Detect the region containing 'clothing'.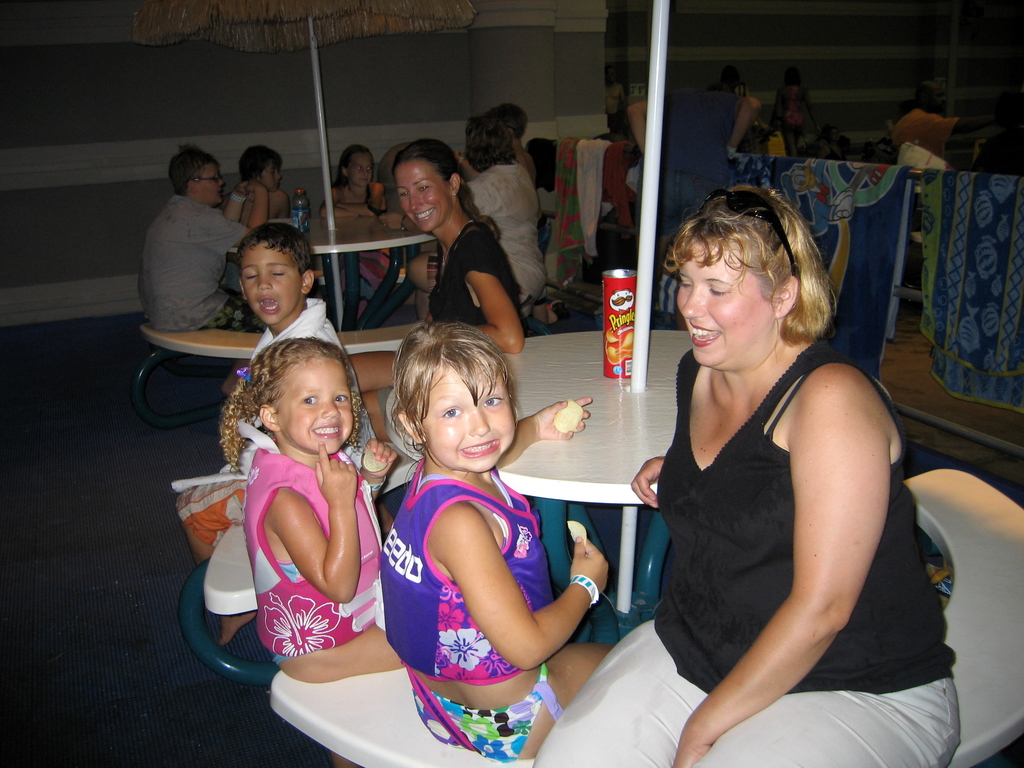
(x1=326, y1=180, x2=388, y2=289).
